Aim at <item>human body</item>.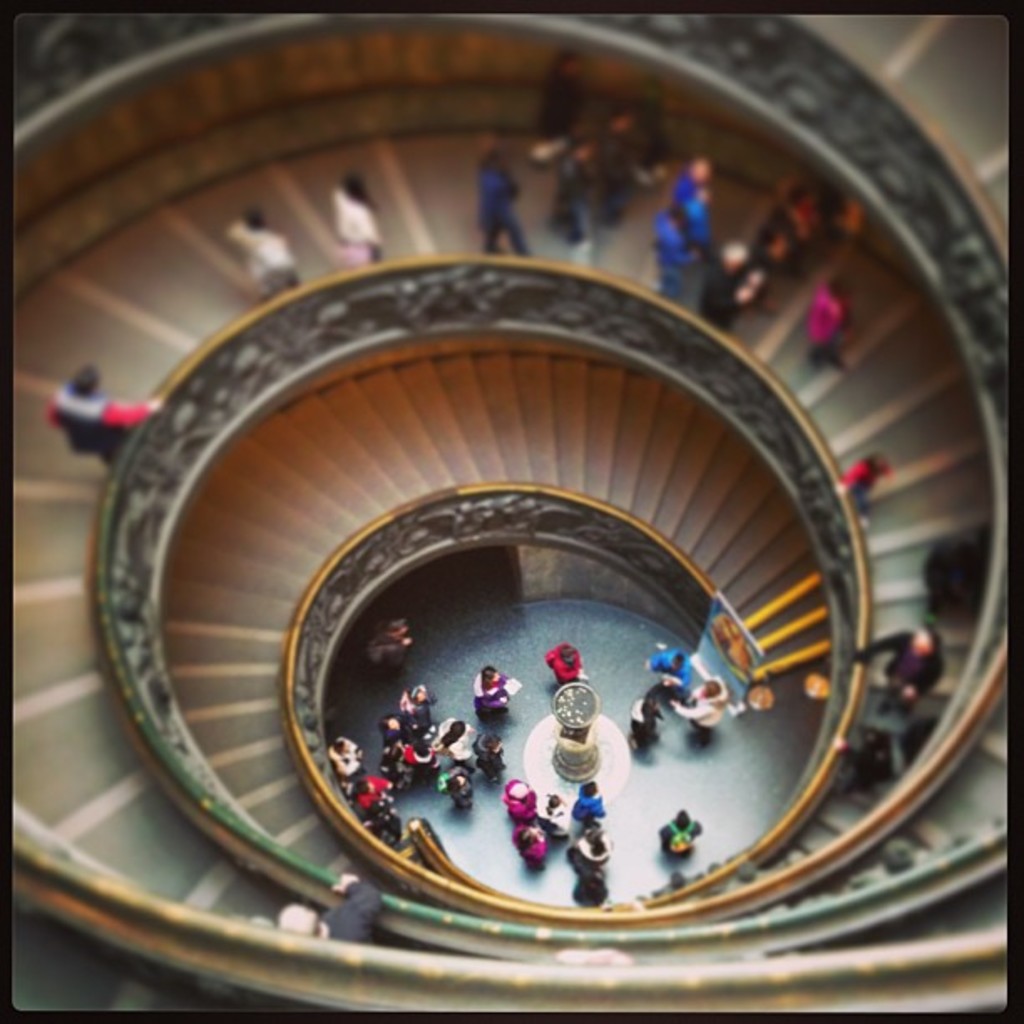
Aimed at (left=571, top=783, right=607, bottom=825).
